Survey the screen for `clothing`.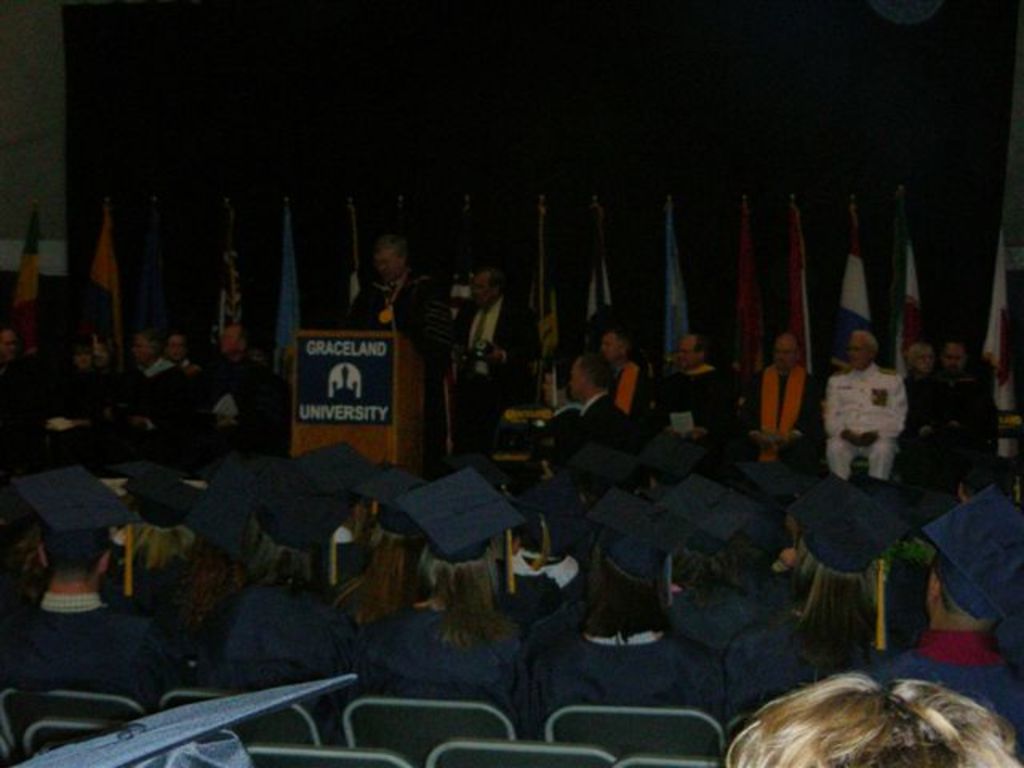
Survey found: l=538, t=402, r=584, b=490.
